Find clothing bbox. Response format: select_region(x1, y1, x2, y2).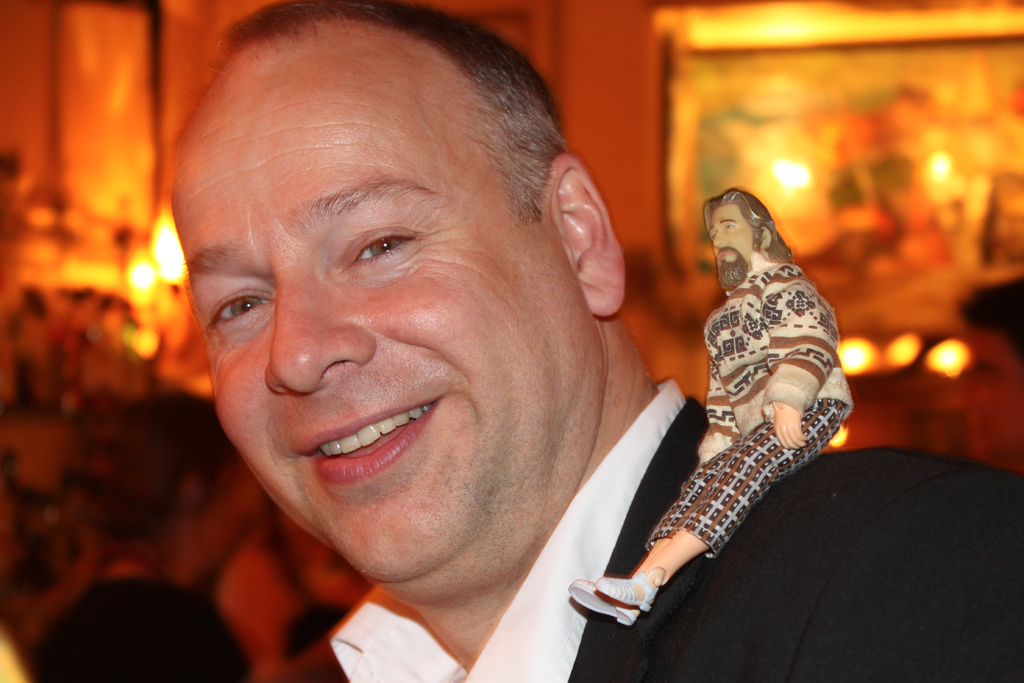
select_region(330, 378, 1023, 682).
